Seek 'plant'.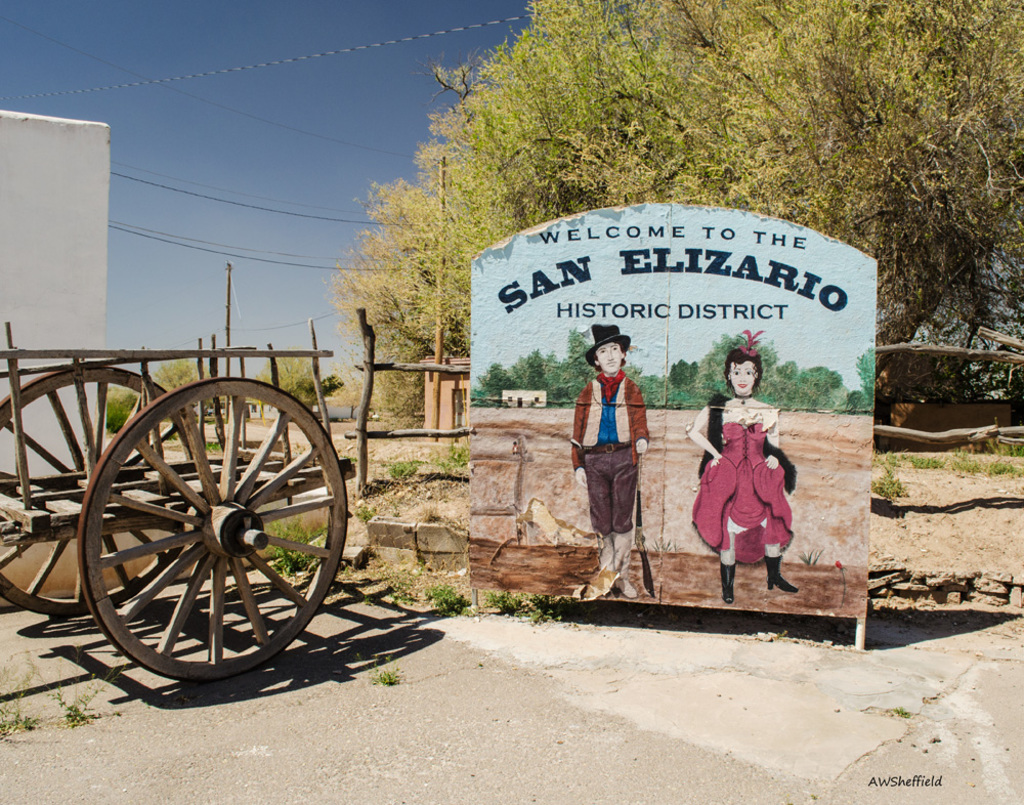
[345, 649, 408, 691].
